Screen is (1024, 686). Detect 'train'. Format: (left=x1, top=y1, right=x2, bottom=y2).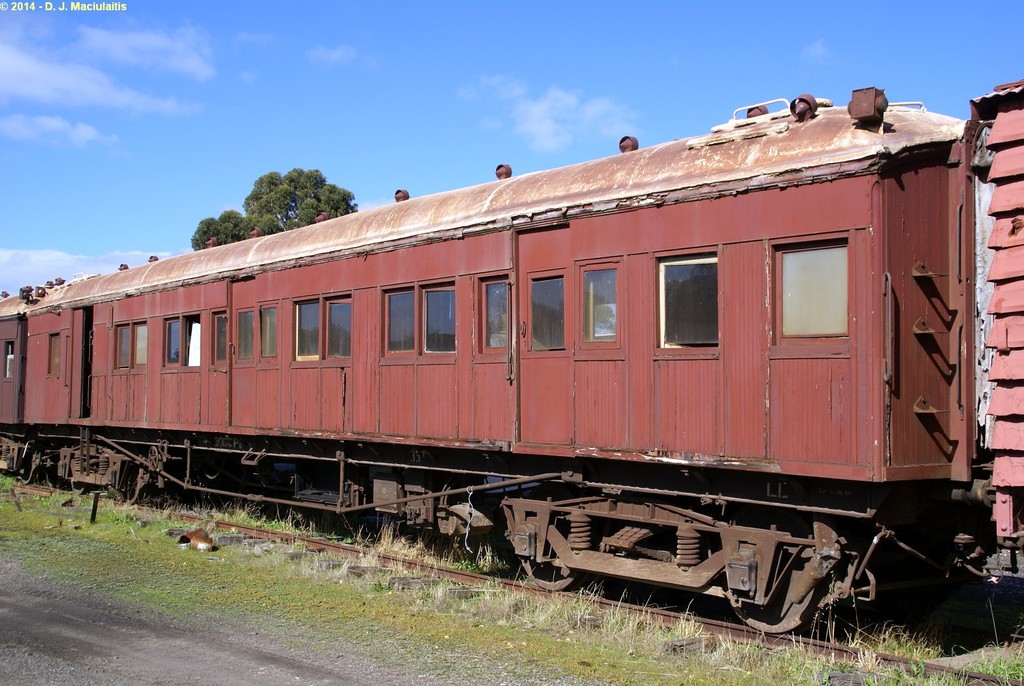
(left=0, top=76, right=1023, bottom=634).
